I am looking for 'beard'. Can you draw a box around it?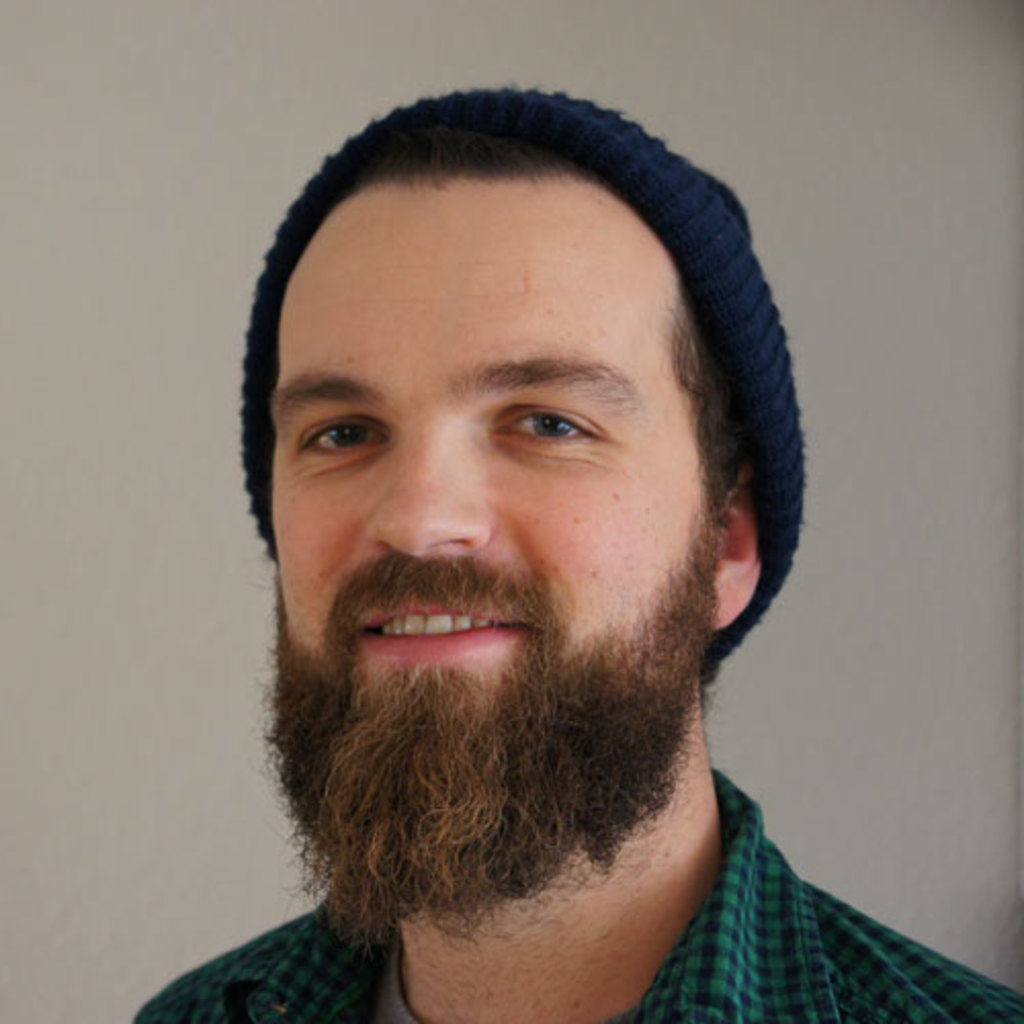
Sure, the bounding box is l=252, t=528, r=719, b=950.
